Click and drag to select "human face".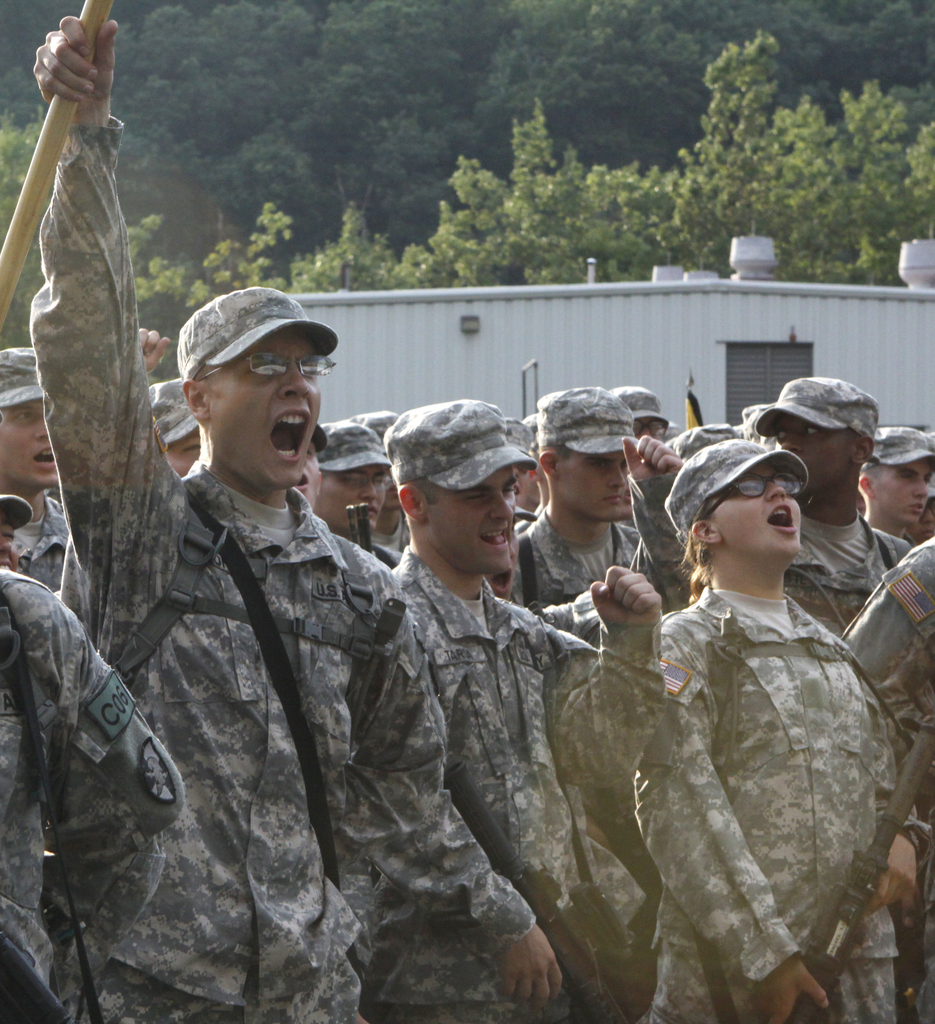
Selection: bbox=(313, 465, 387, 531).
